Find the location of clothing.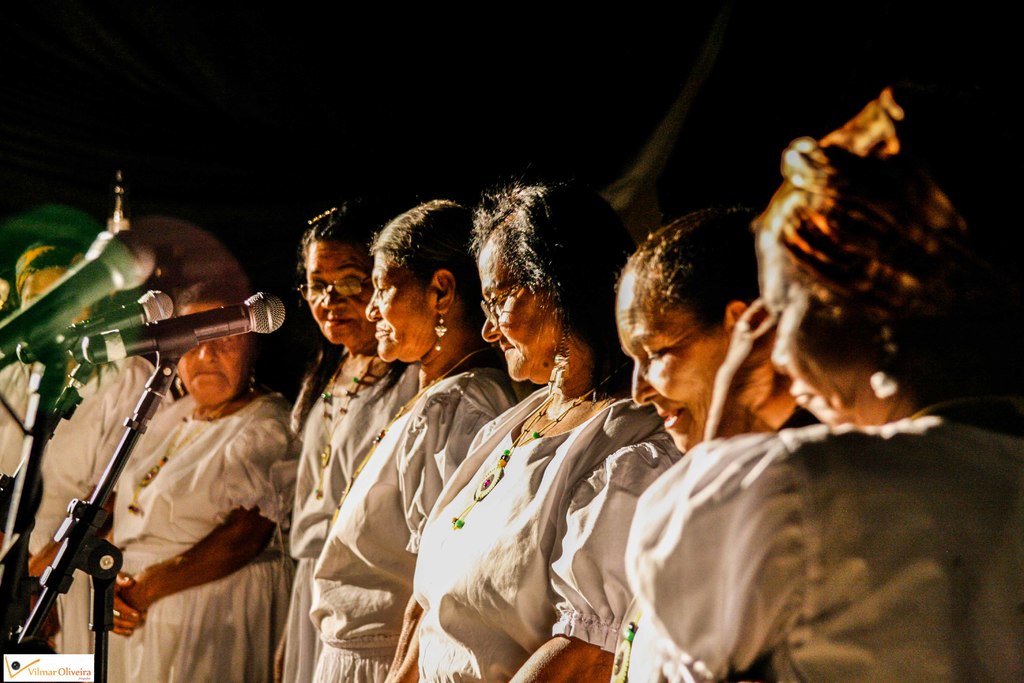
Location: select_region(312, 356, 529, 669).
